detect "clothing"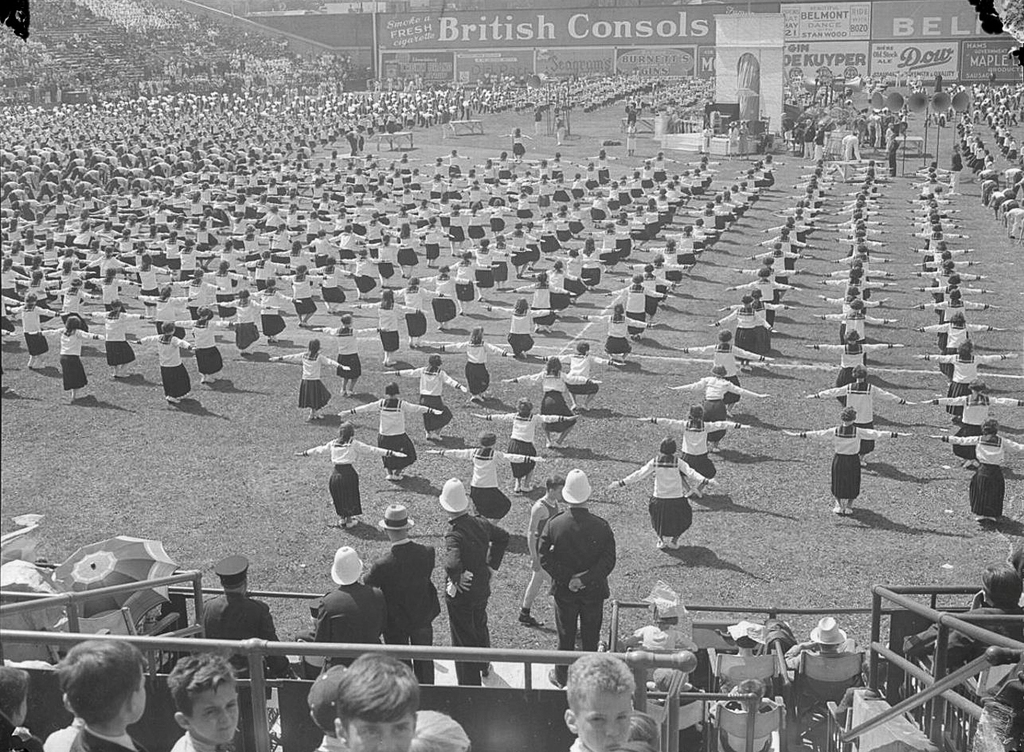
(left=949, top=424, right=1016, bottom=511)
